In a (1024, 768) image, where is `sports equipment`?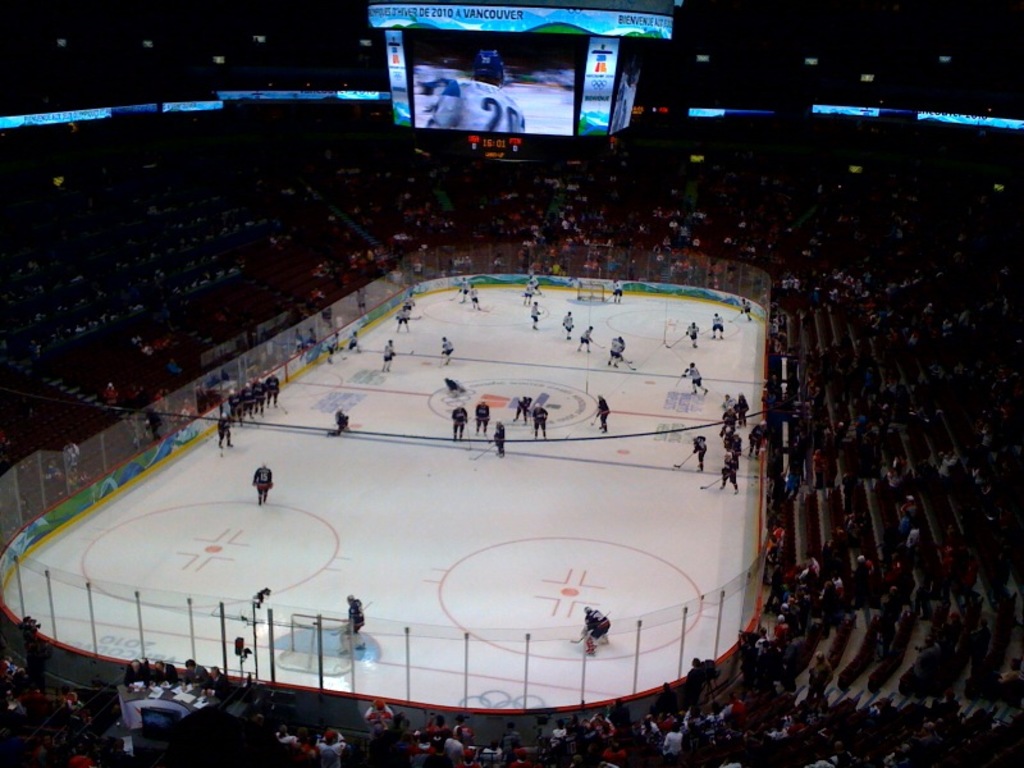
Rect(251, 412, 262, 430).
